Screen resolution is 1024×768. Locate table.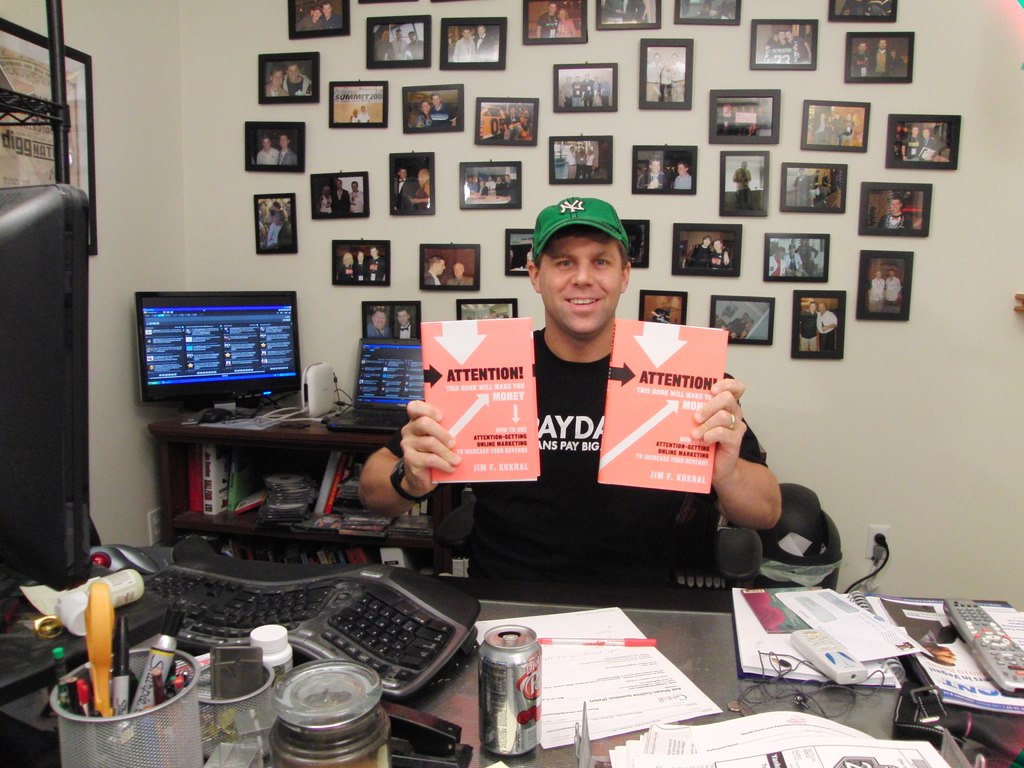
[0, 543, 1023, 767].
